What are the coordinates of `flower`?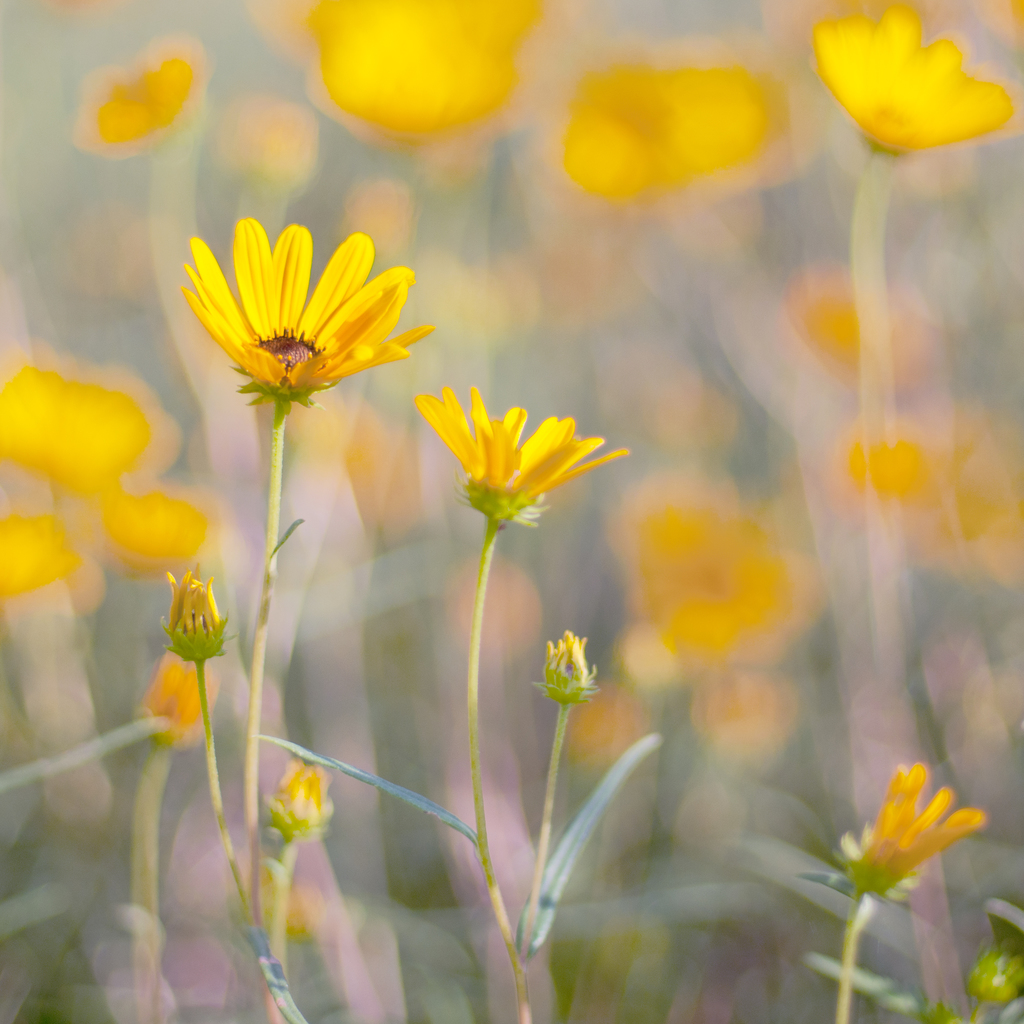
808,0,1023,160.
